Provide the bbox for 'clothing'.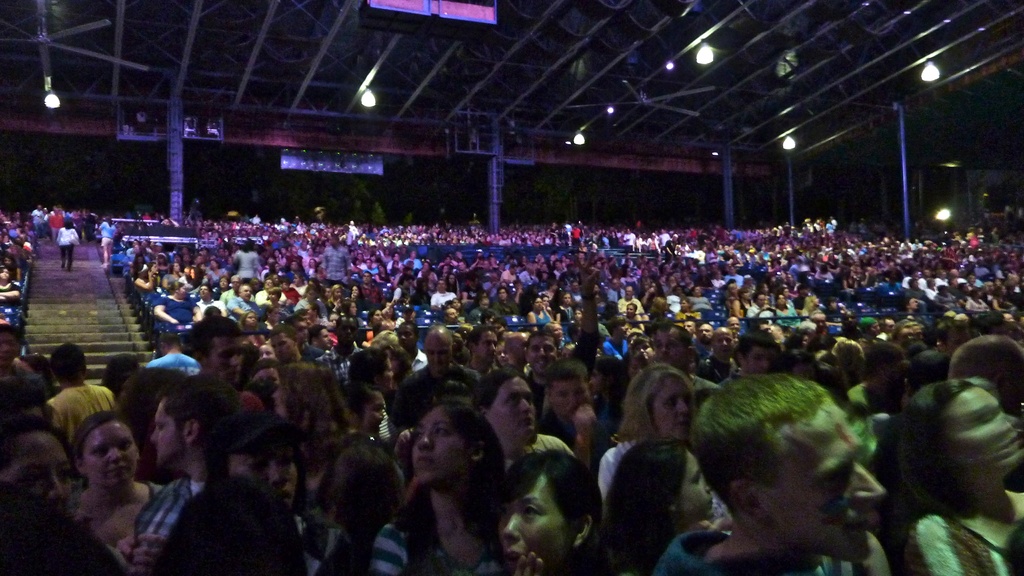
Rect(324, 246, 351, 284).
